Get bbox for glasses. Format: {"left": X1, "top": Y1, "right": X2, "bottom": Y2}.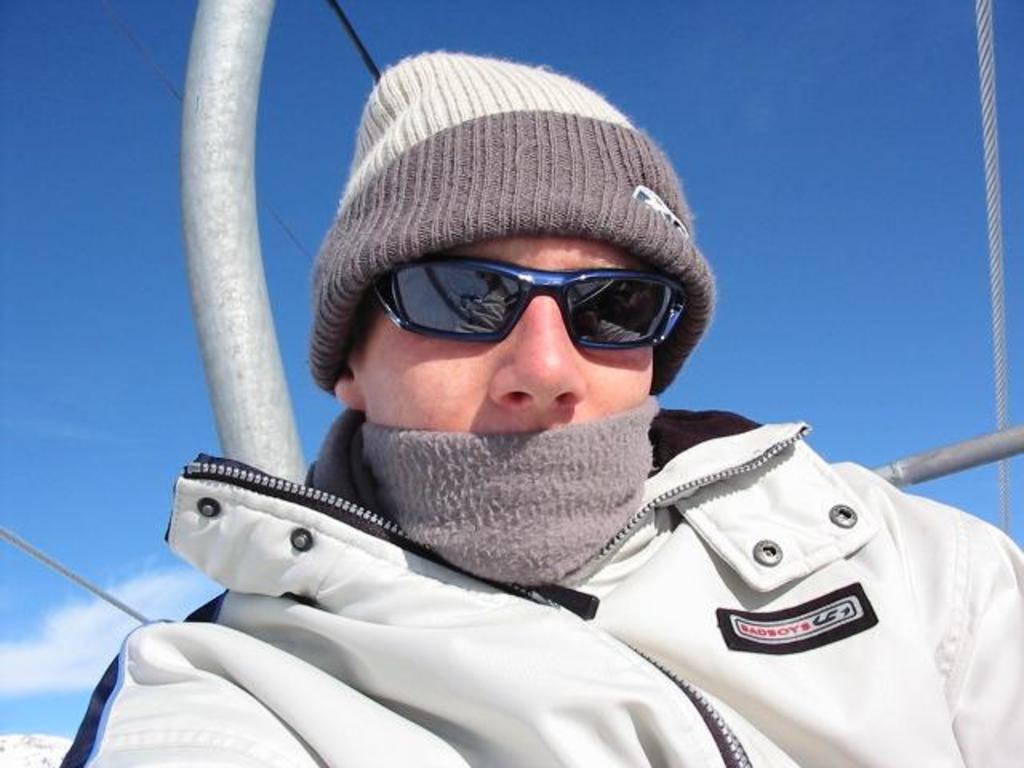
{"left": 339, "top": 250, "right": 704, "bottom": 352}.
